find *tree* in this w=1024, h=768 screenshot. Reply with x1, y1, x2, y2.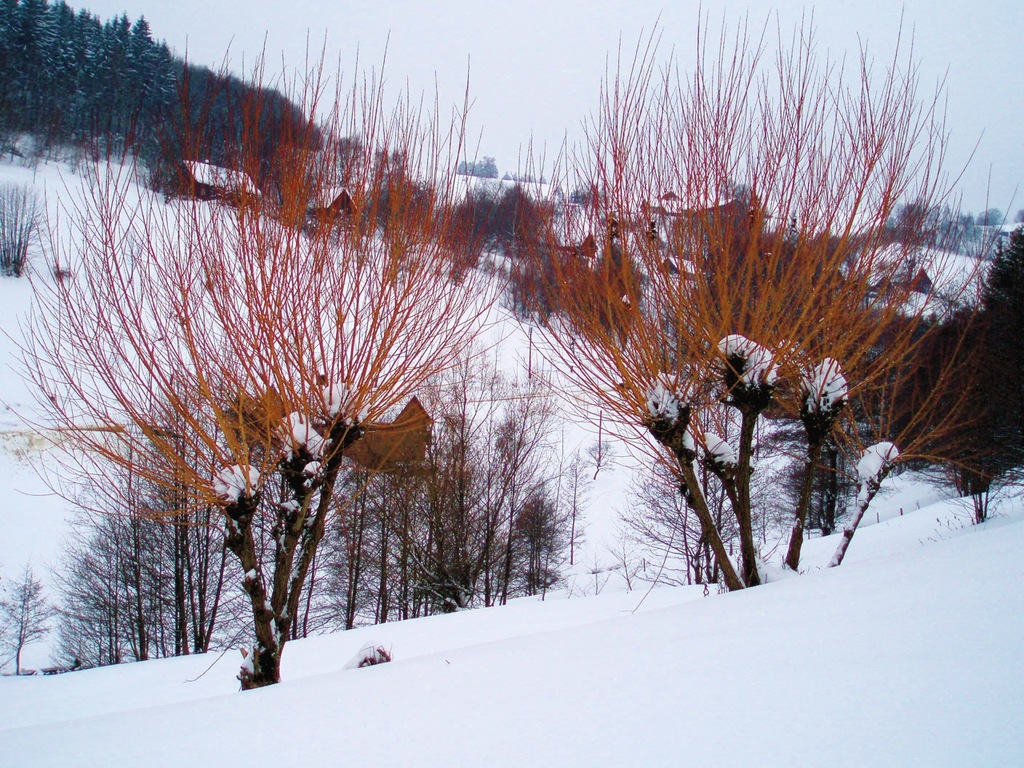
986, 215, 1023, 420.
